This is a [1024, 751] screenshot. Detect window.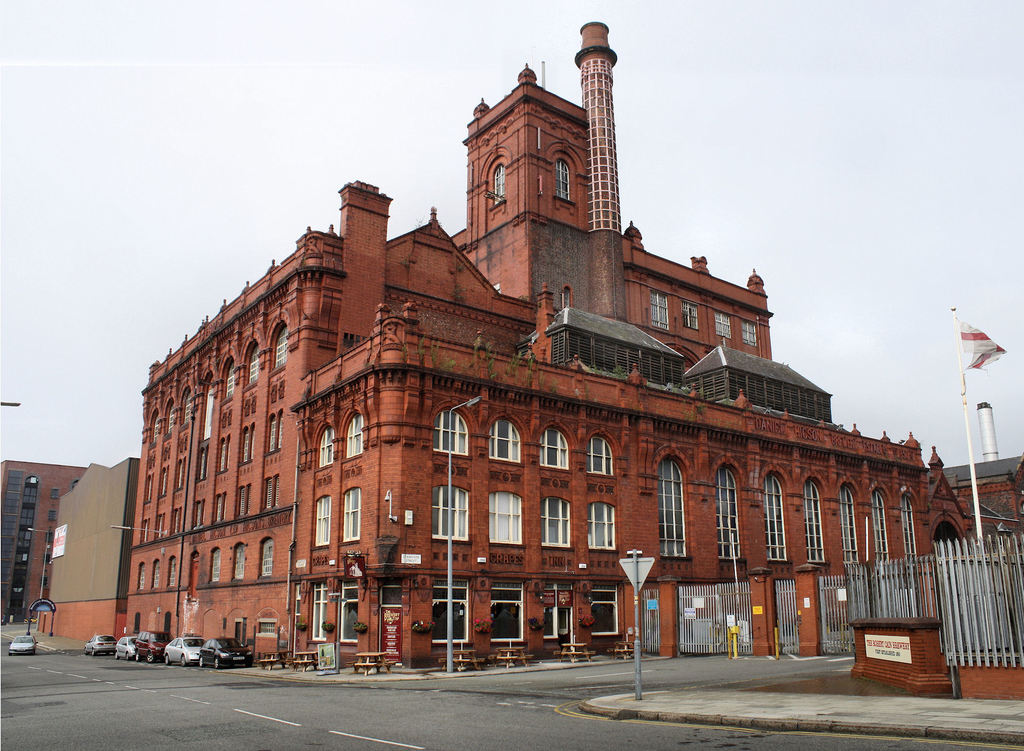
[321, 428, 335, 464].
